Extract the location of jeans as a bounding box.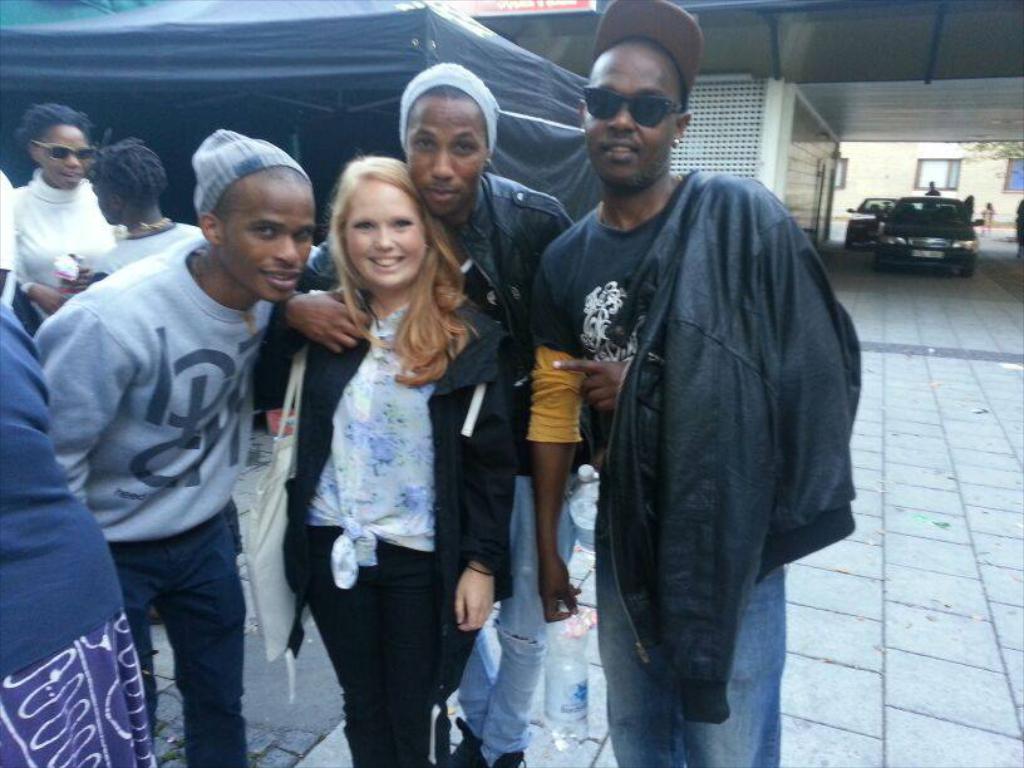
rect(594, 501, 788, 767).
